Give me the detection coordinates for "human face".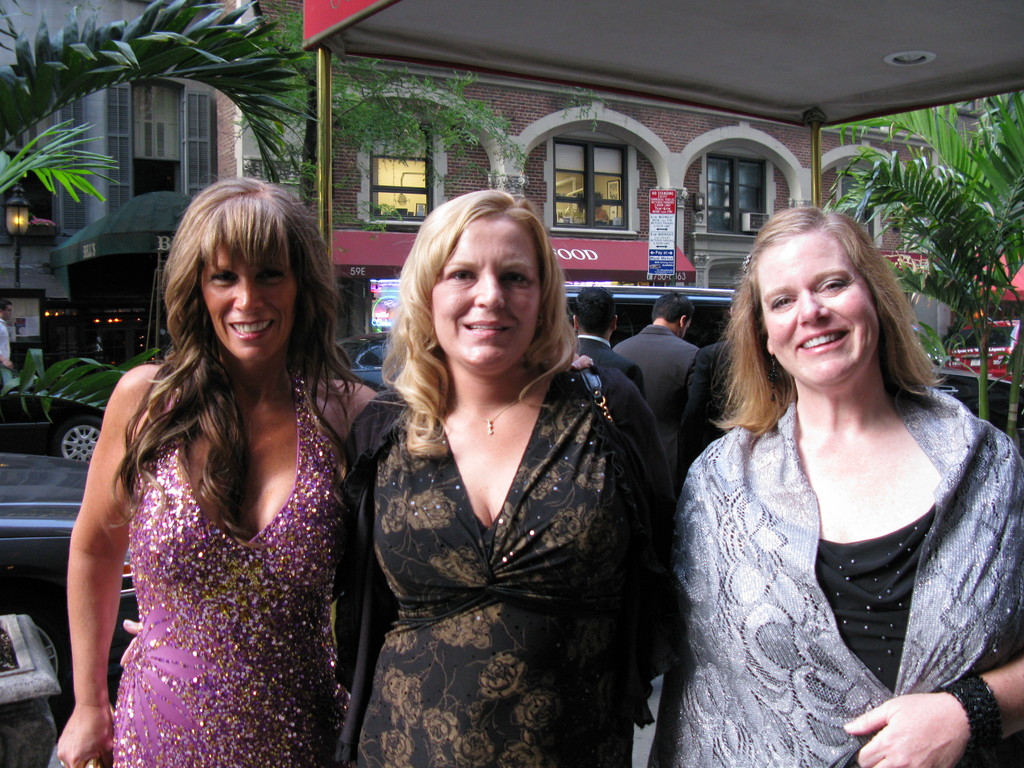
[left=198, top=236, right=296, bottom=362].
